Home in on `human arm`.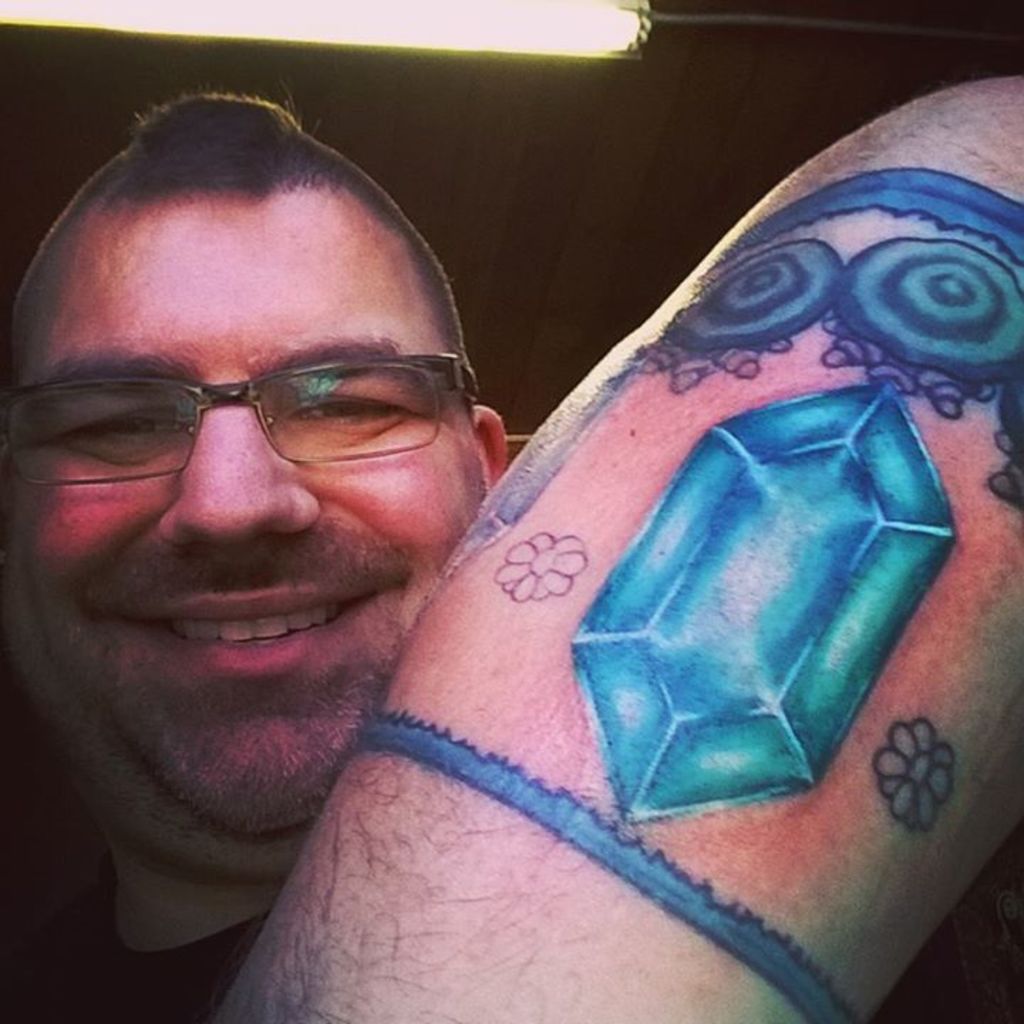
Homed in at [294,164,1018,1023].
